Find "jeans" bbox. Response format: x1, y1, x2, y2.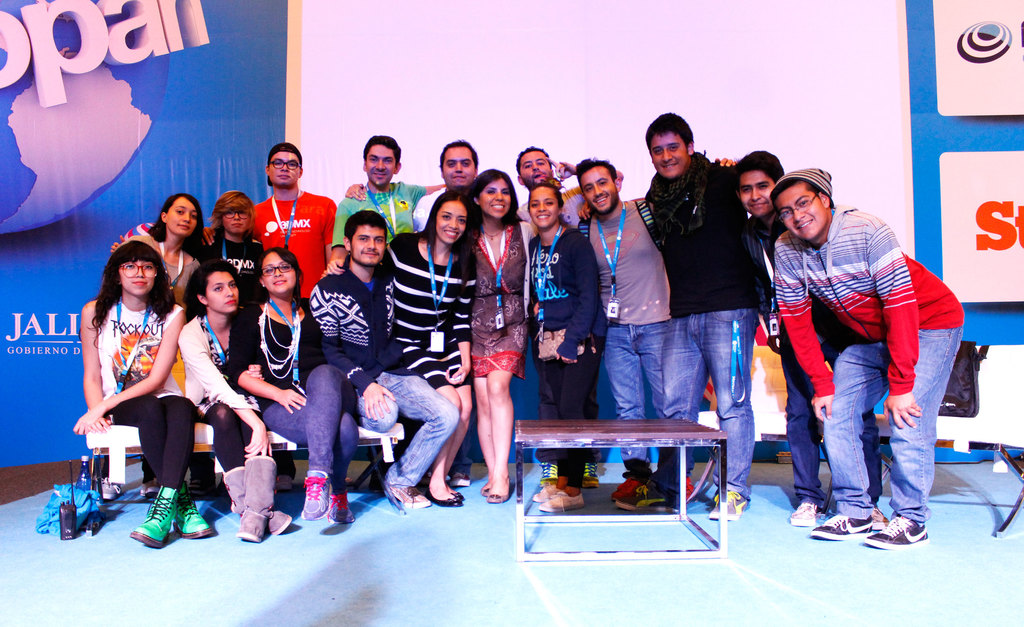
817, 327, 964, 523.
